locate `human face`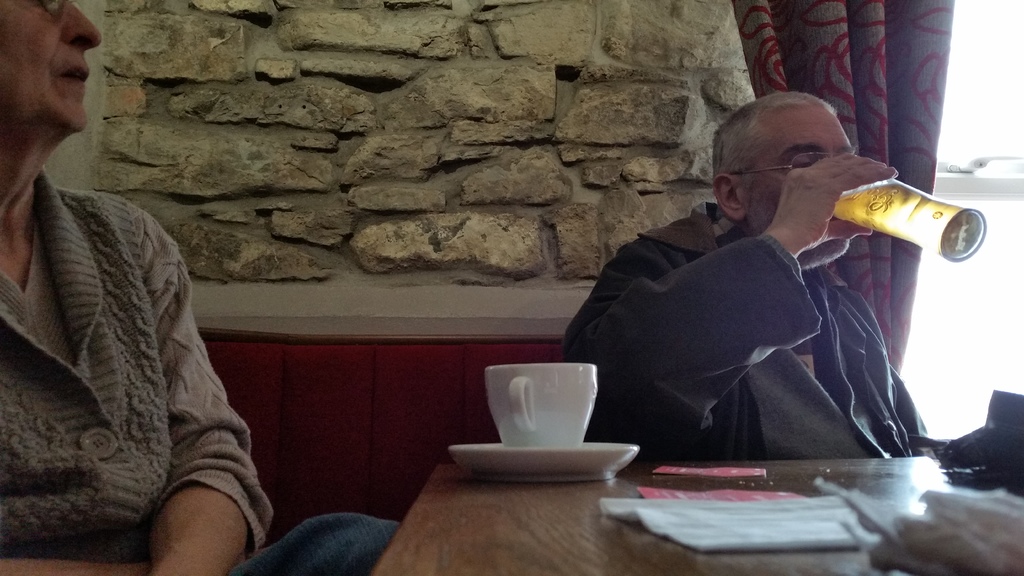
box(0, 0, 104, 136)
